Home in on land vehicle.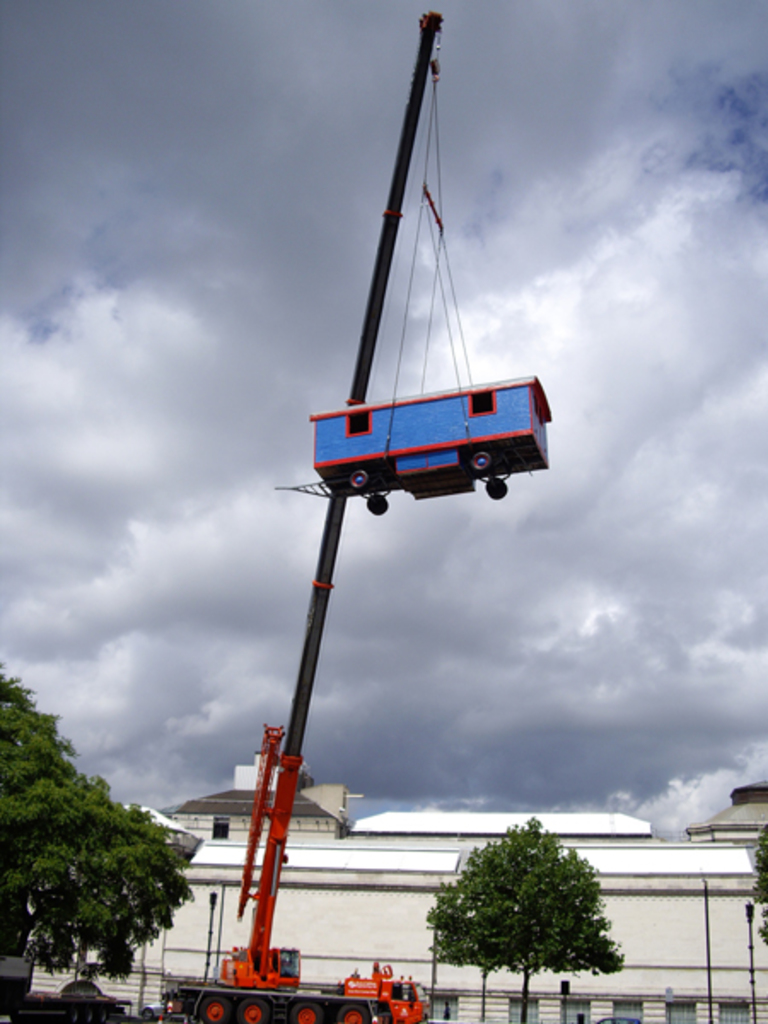
Homed in at 268, 382, 550, 507.
